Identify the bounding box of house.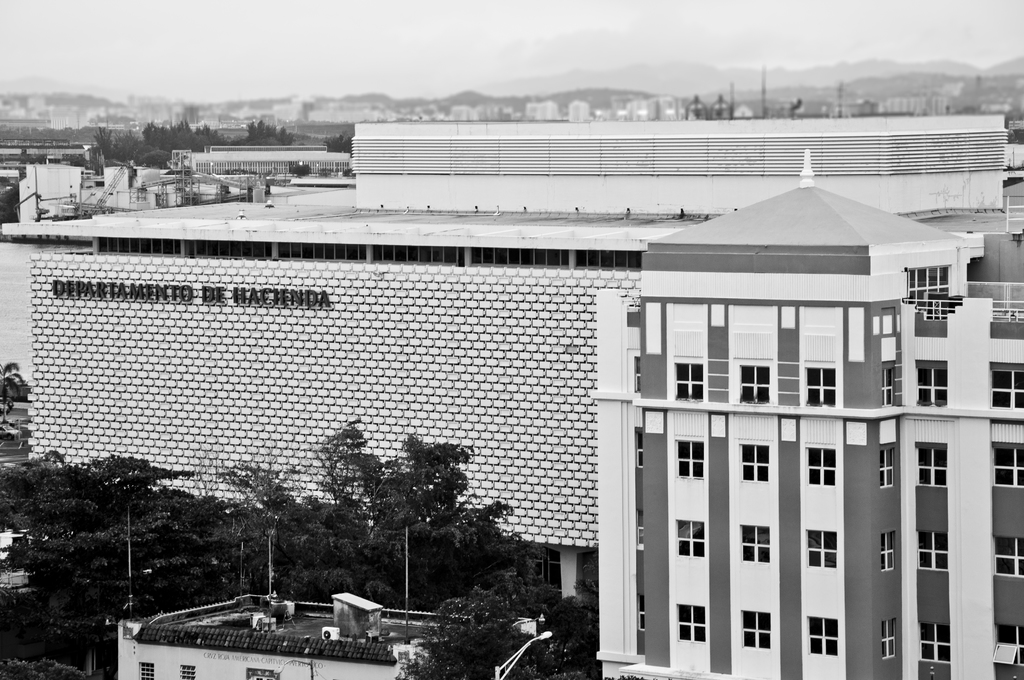
<bbox>106, 161, 157, 214</bbox>.
